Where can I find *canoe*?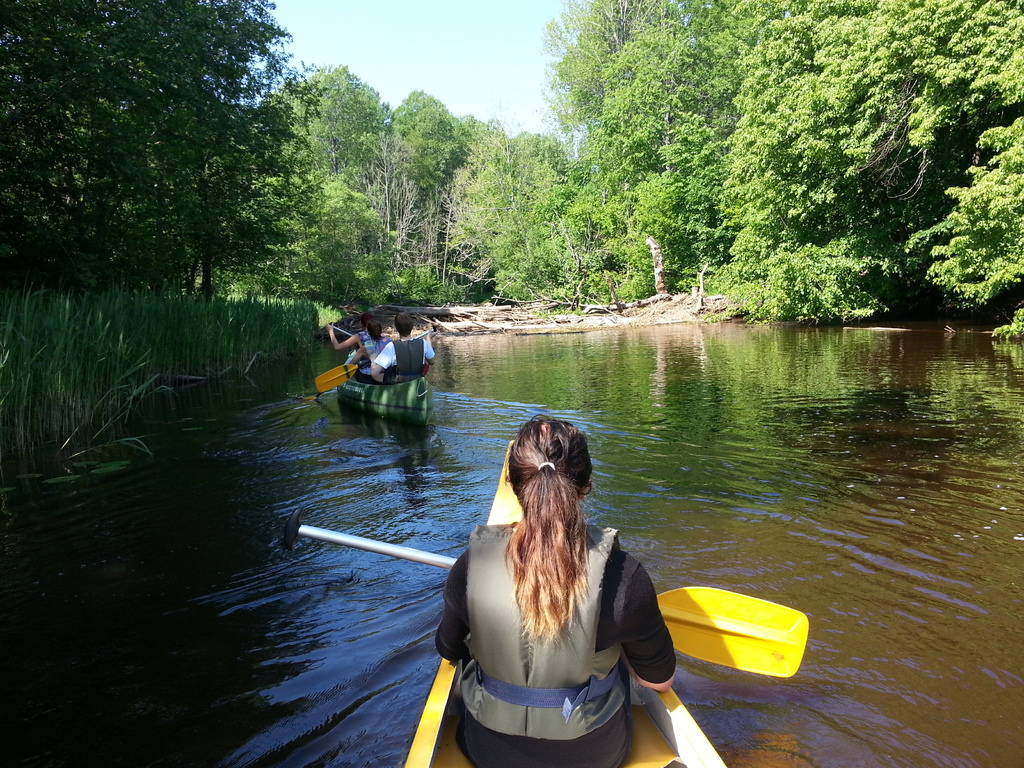
You can find it at bbox=[338, 344, 433, 430].
